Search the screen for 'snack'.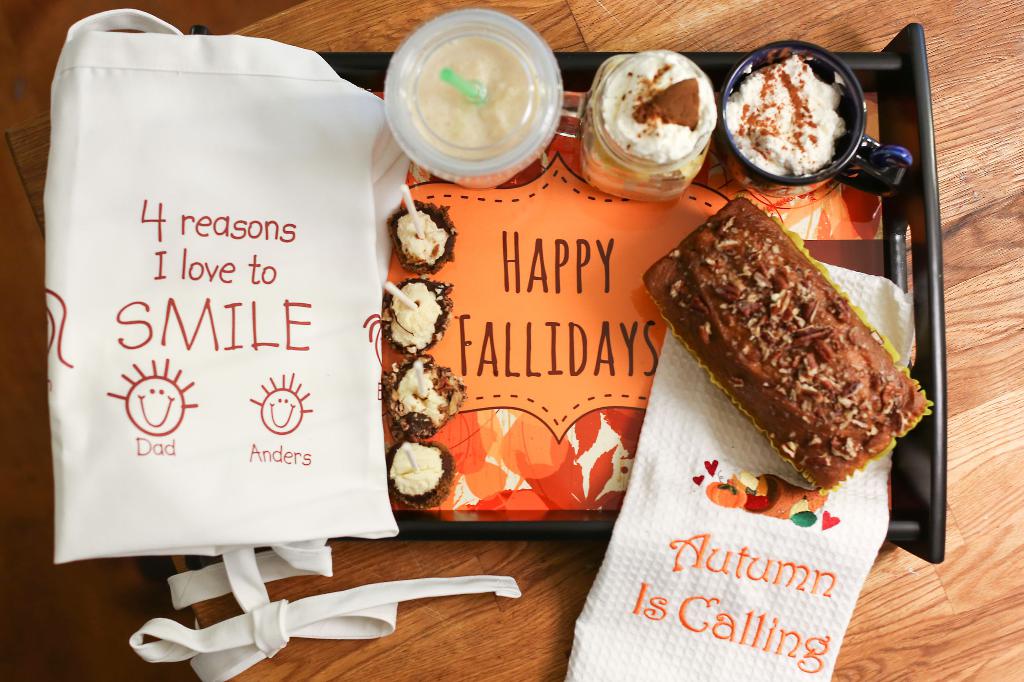
Found at box=[643, 197, 938, 496].
